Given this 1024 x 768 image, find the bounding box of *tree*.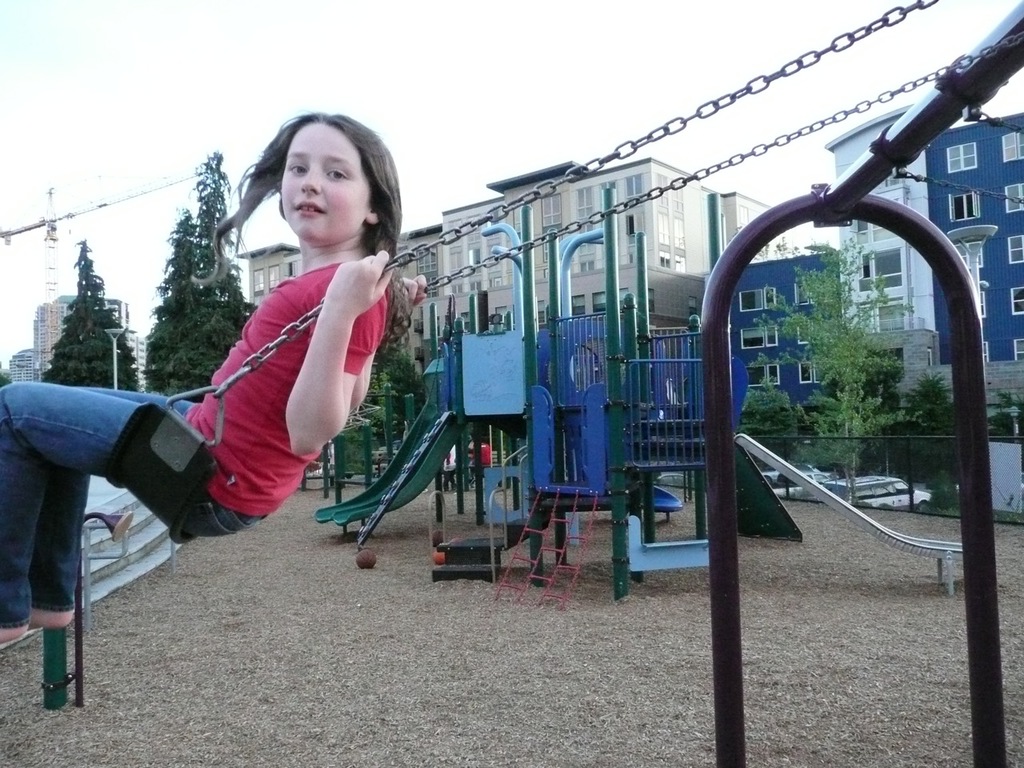
left=882, top=367, right=952, bottom=459.
